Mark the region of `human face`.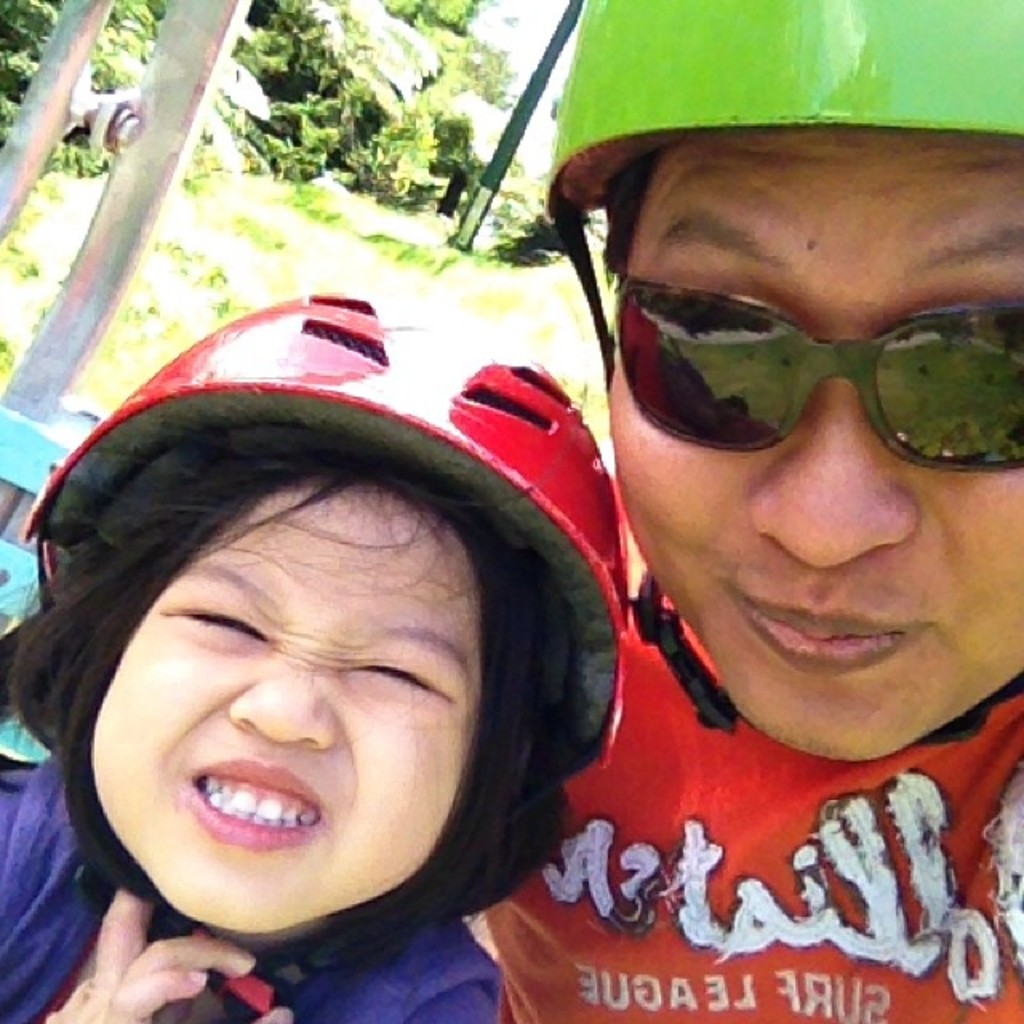
Region: box(610, 134, 1022, 758).
